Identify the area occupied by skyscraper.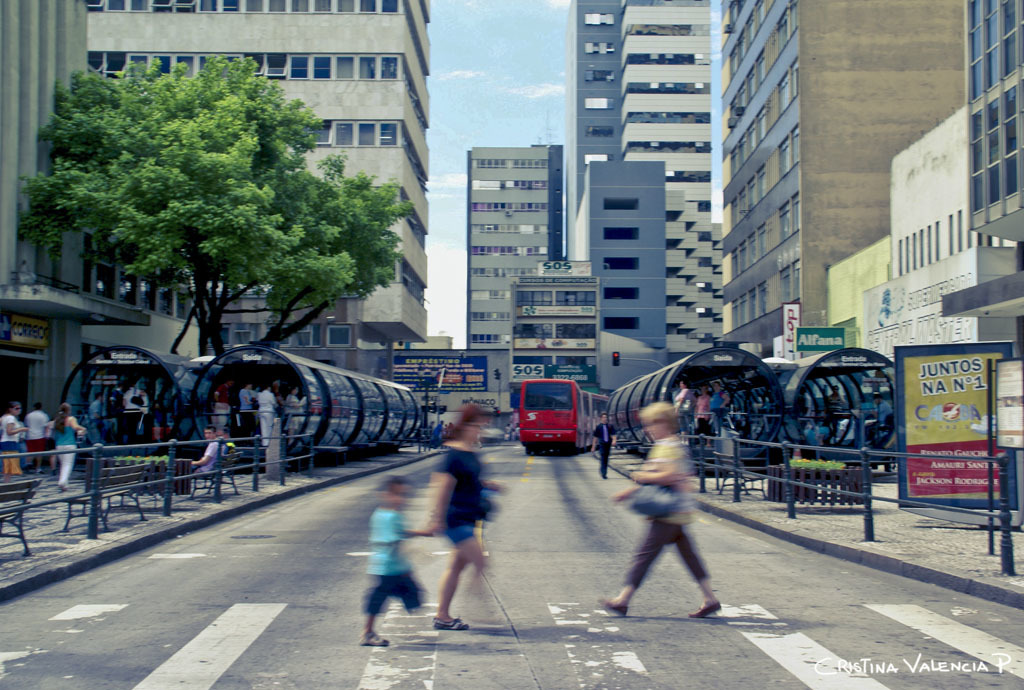
Area: l=465, t=147, r=568, b=349.
